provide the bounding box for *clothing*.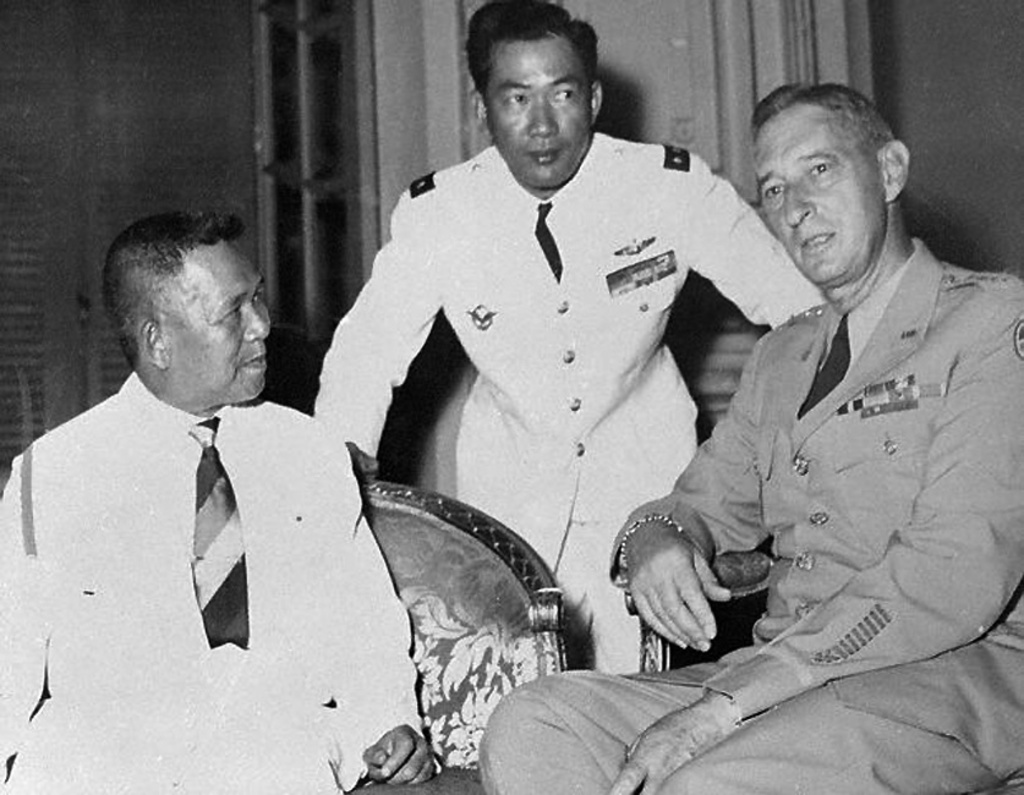
<region>475, 231, 1023, 794</region>.
